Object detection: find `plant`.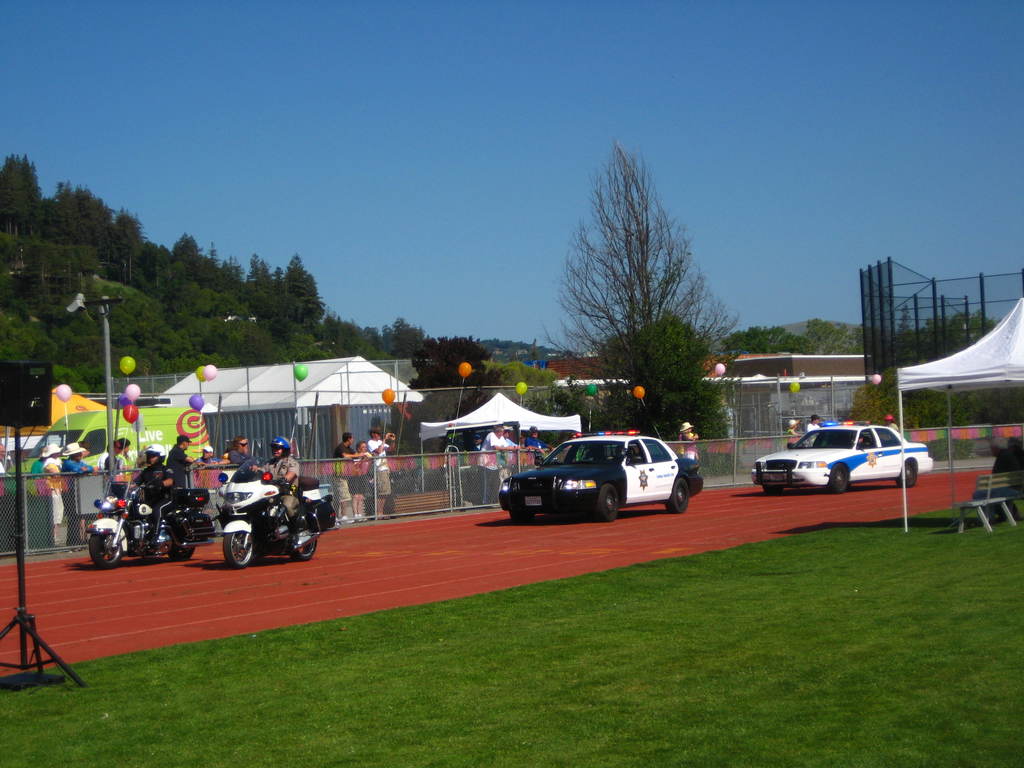
left=458, top=452, right=512, bottom=516.
